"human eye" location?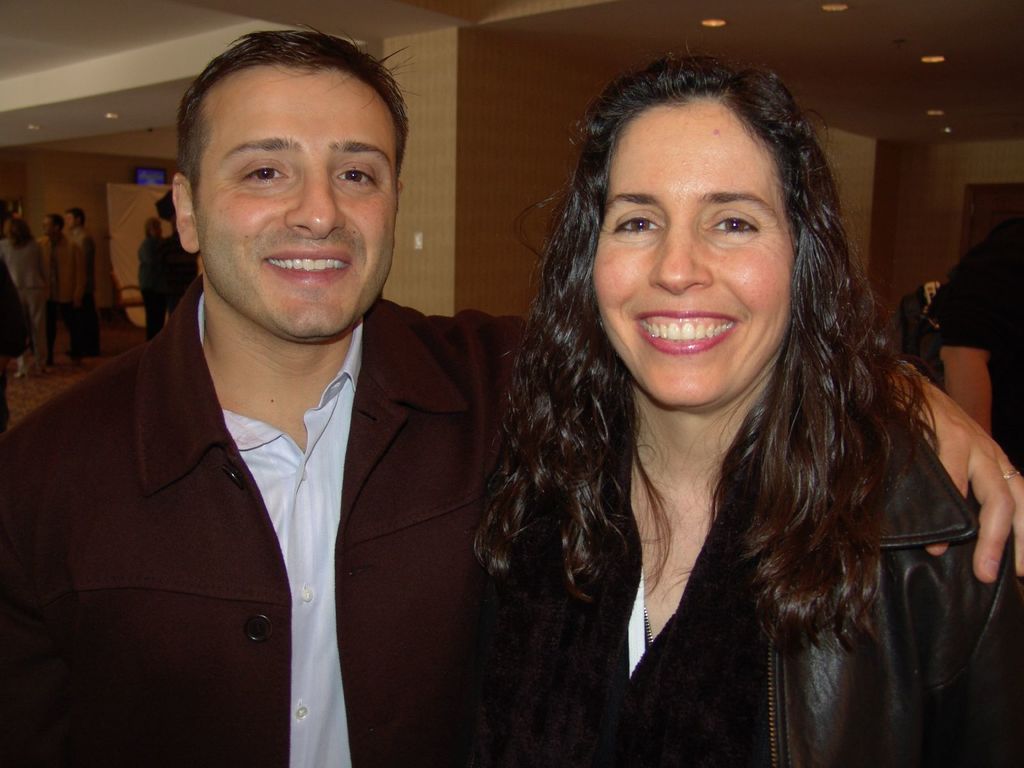
x1=608 y1=204 x2=668 y2=239
